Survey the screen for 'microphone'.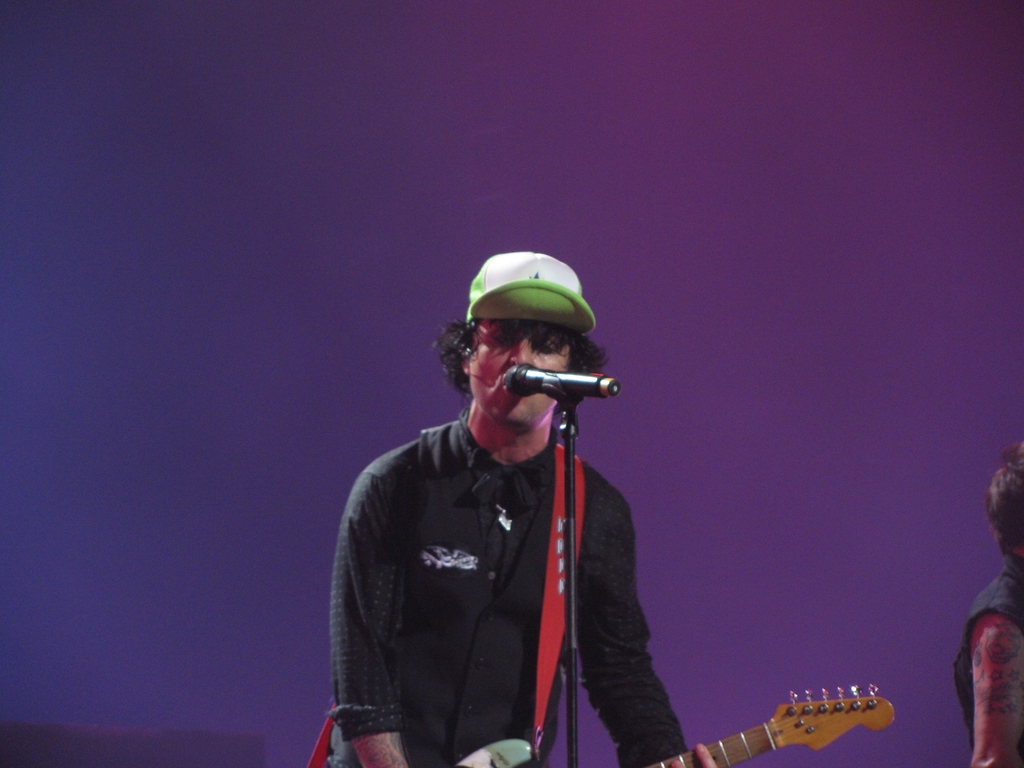
Survey found: (506,361,621,401).
